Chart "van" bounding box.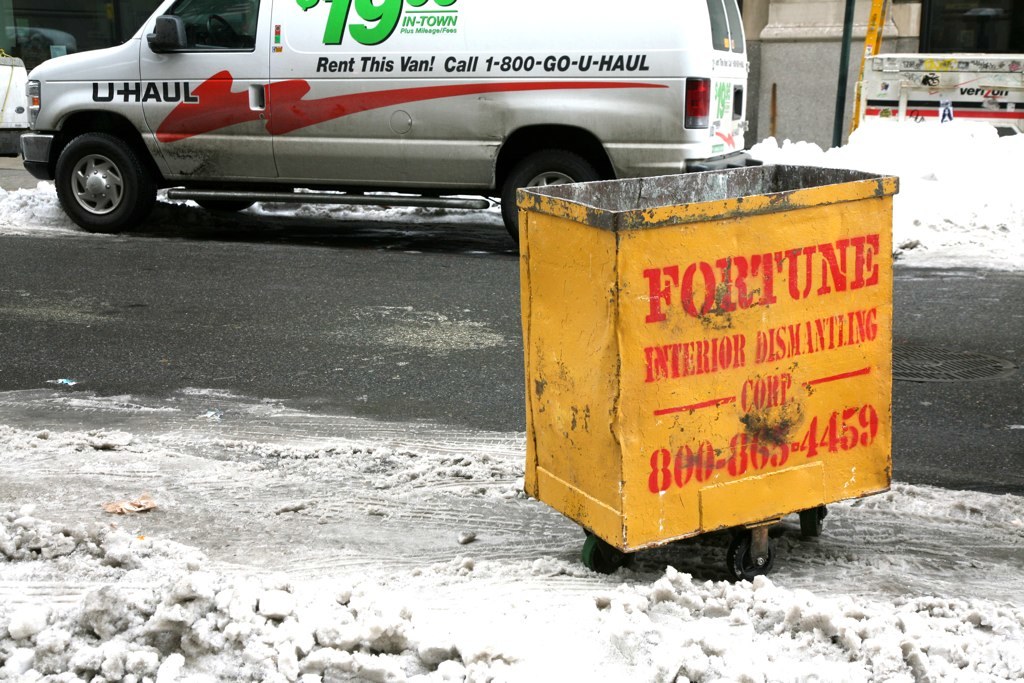
Charted: bbox=[22, 0, 764, 230].
